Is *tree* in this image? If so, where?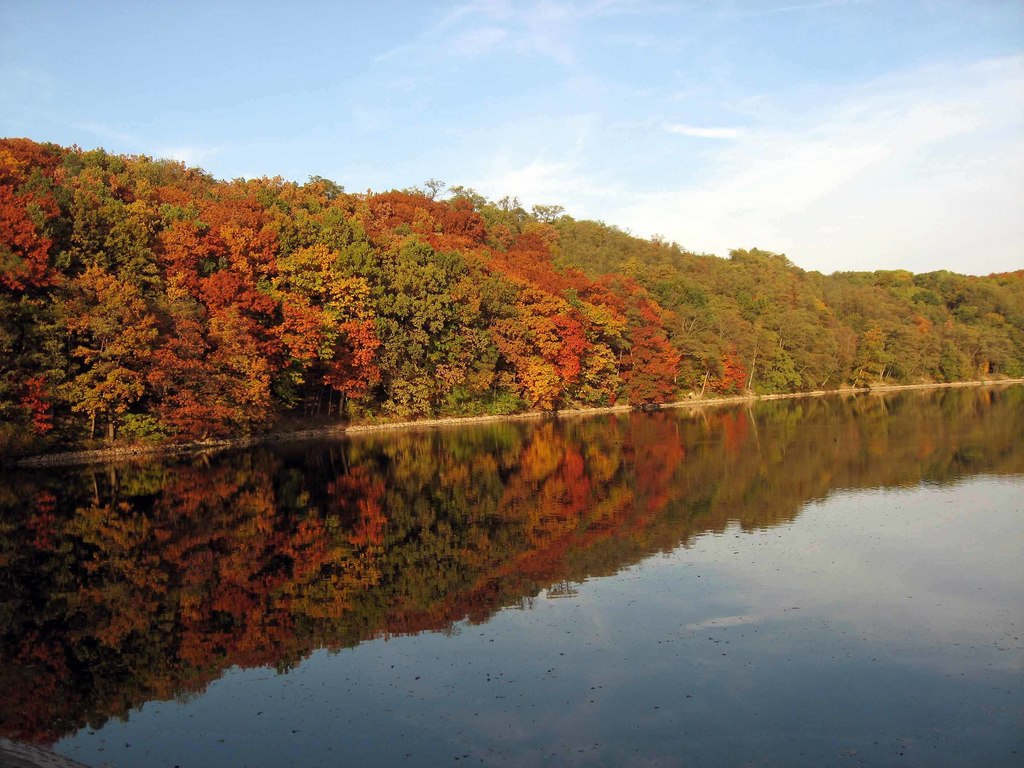
Yes, at (0,131,63,431).
